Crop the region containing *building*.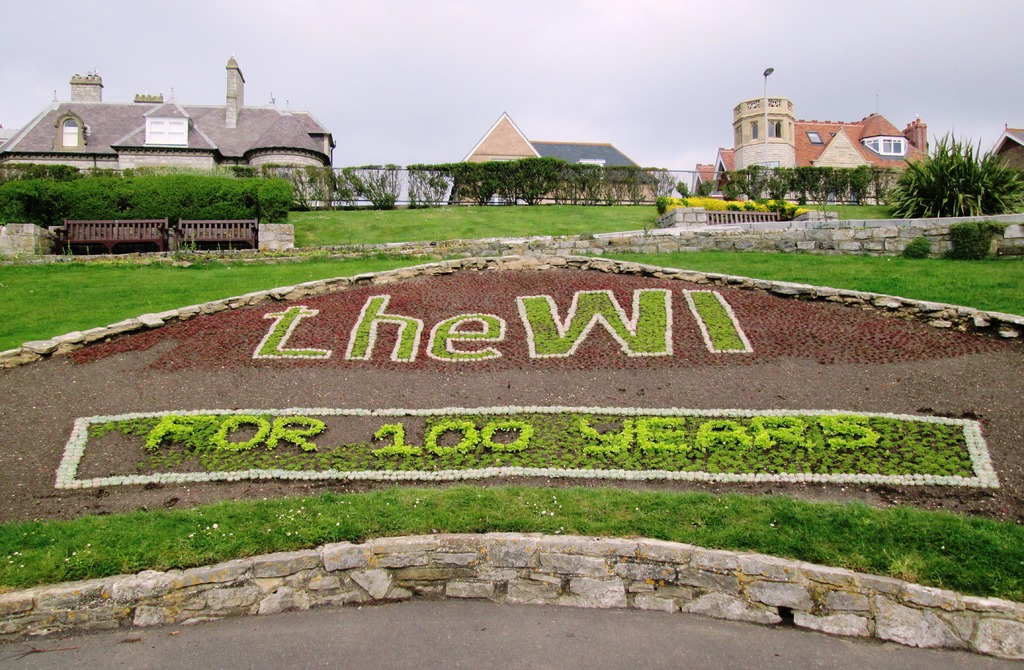
Crop region: bbox=[0, 58, 343, 206].
